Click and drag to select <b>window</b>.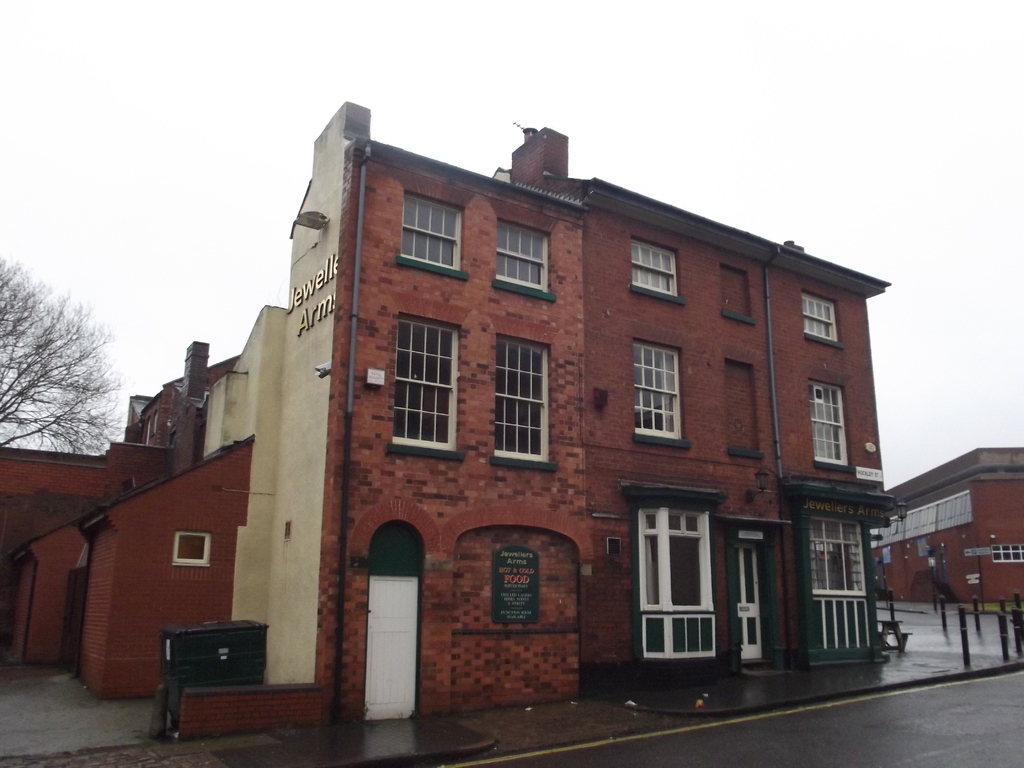
Selection: [left=401, top=187, right=481, bottom=278].
